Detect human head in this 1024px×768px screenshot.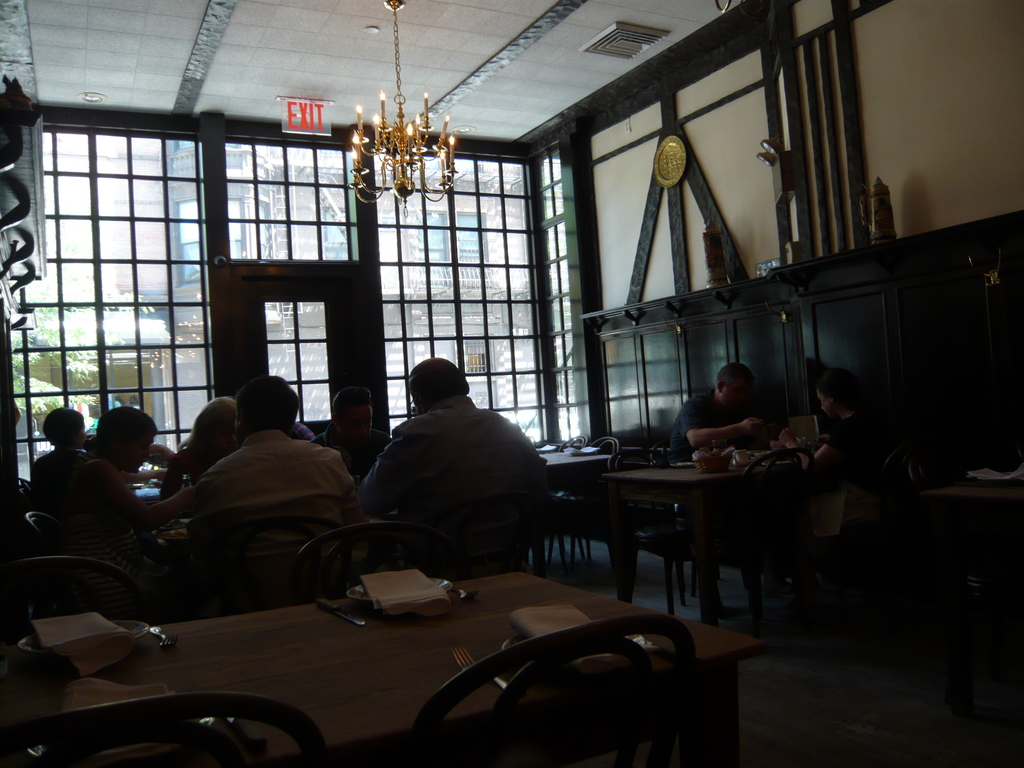
Detection: 42:405:86:449.
